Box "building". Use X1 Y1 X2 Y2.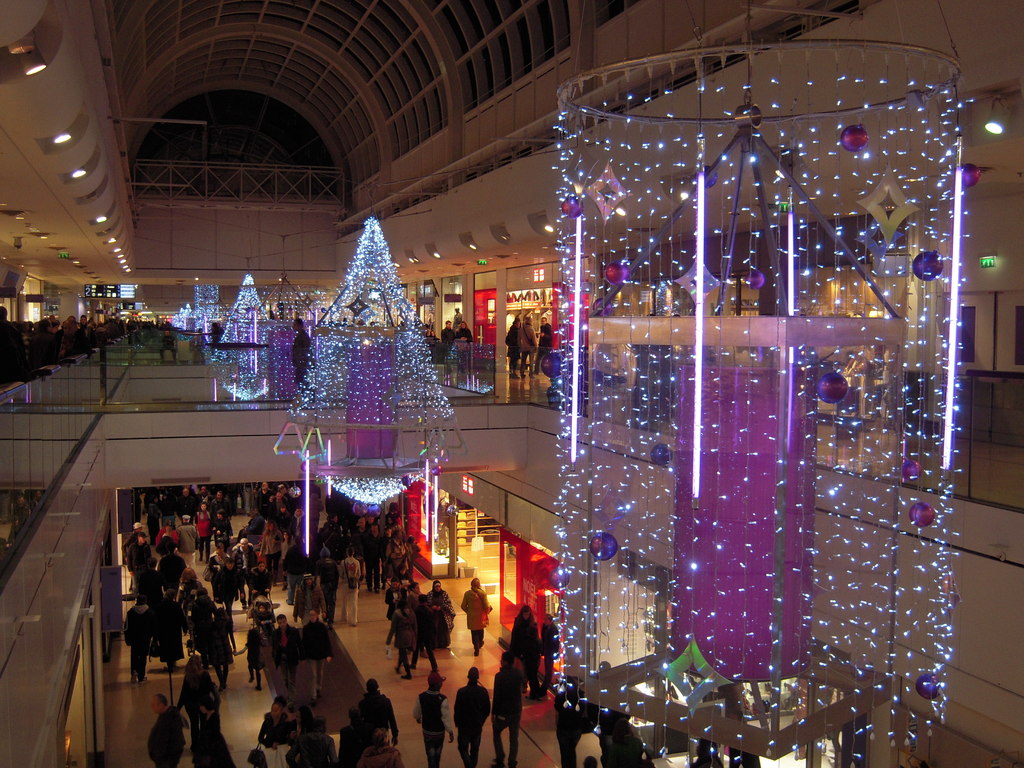
0 0 1023 767.
